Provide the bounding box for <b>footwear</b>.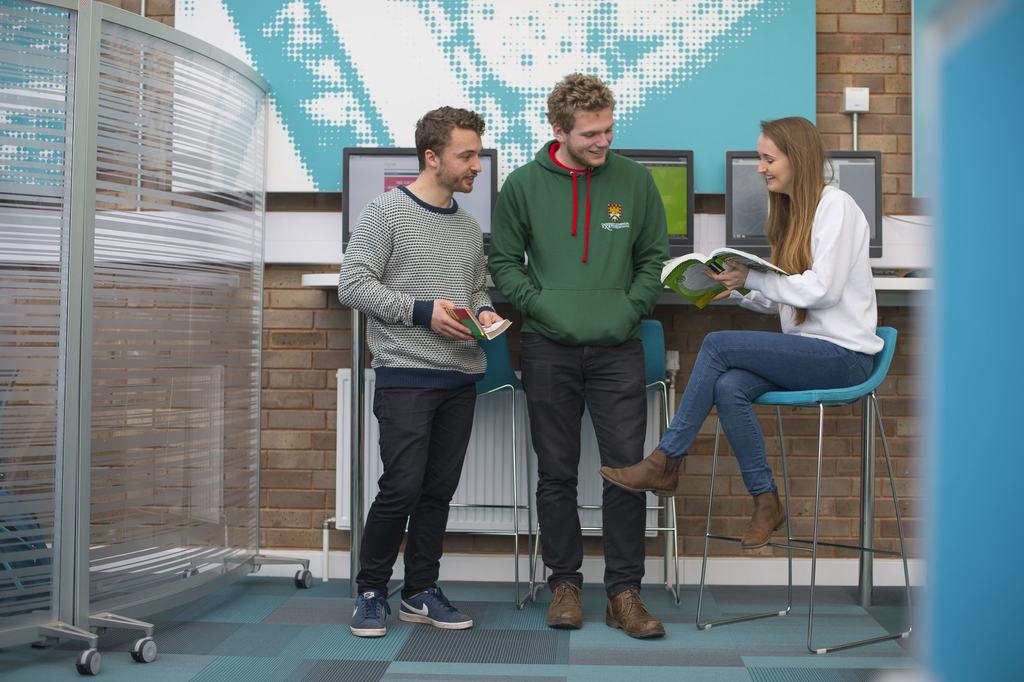
crop(400, 583, 474, 626).
